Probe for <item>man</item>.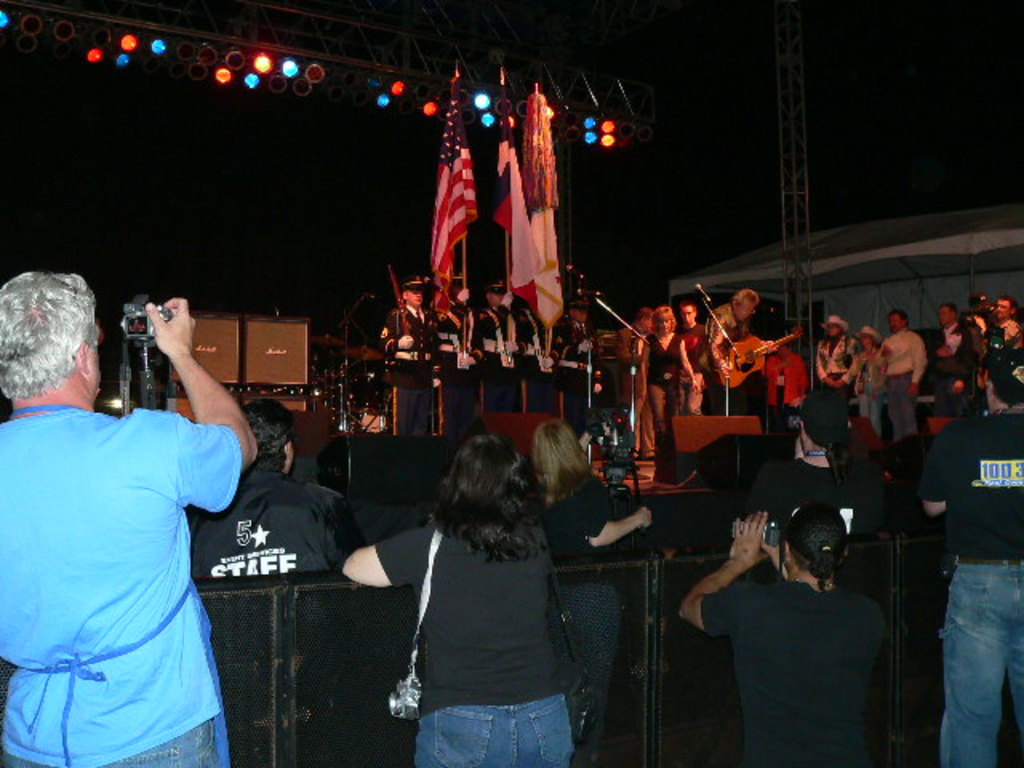
Probe result: (x1=952, y1=288, x2=997, y2=406).
